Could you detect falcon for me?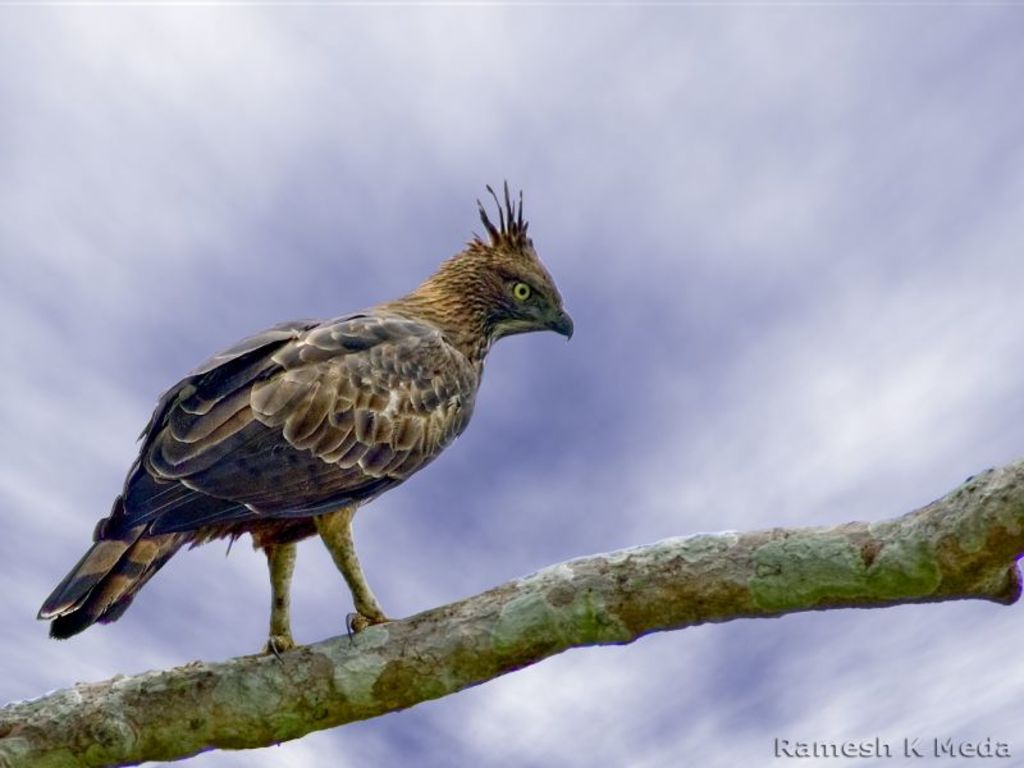
Detection result: (left=36, top=191, right=590, bottom=655).
